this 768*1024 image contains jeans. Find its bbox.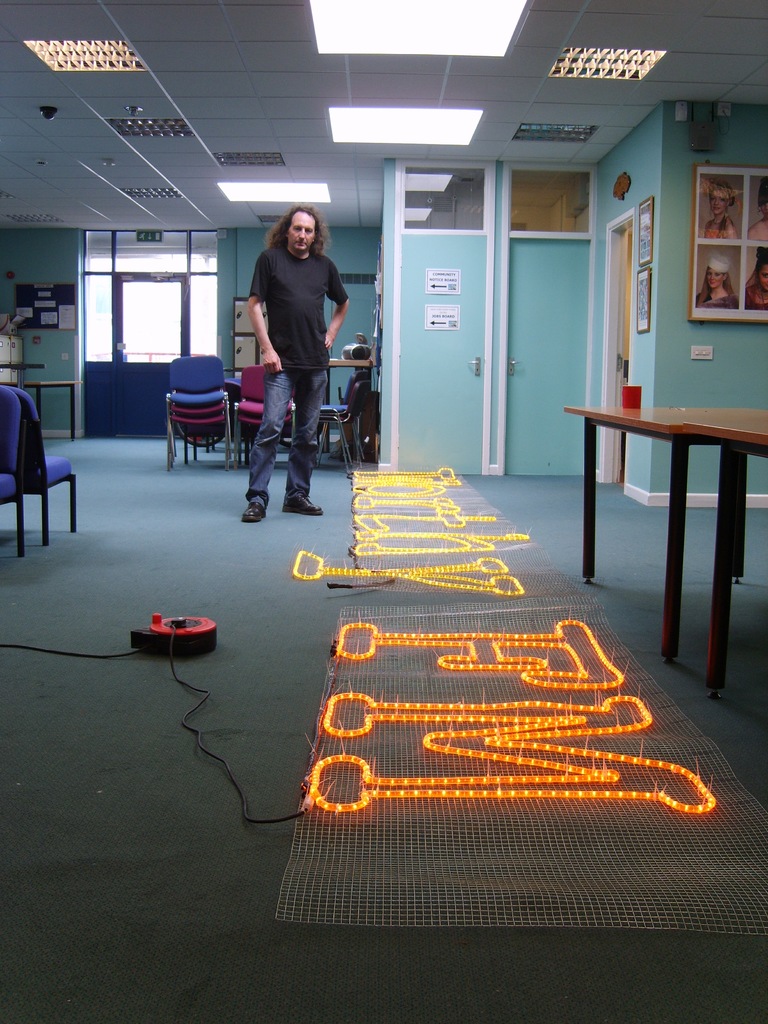
bbox(241, 362, 317, 501).
